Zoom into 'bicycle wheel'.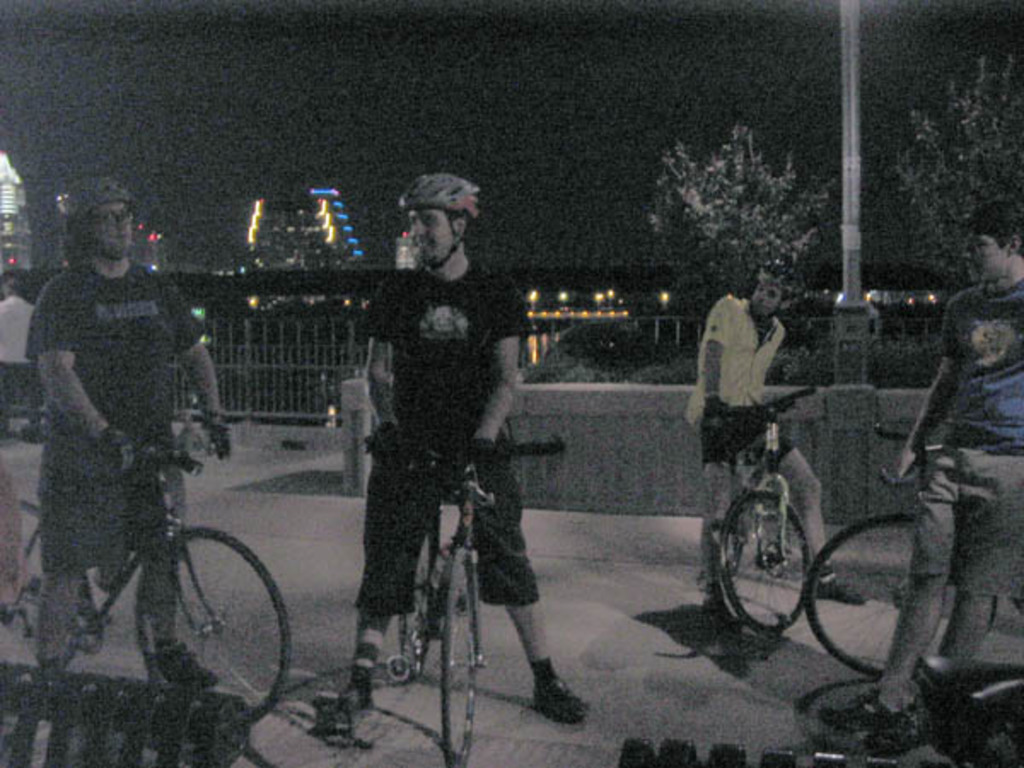
Zoom target: rect(140, 526, 288, 725).
